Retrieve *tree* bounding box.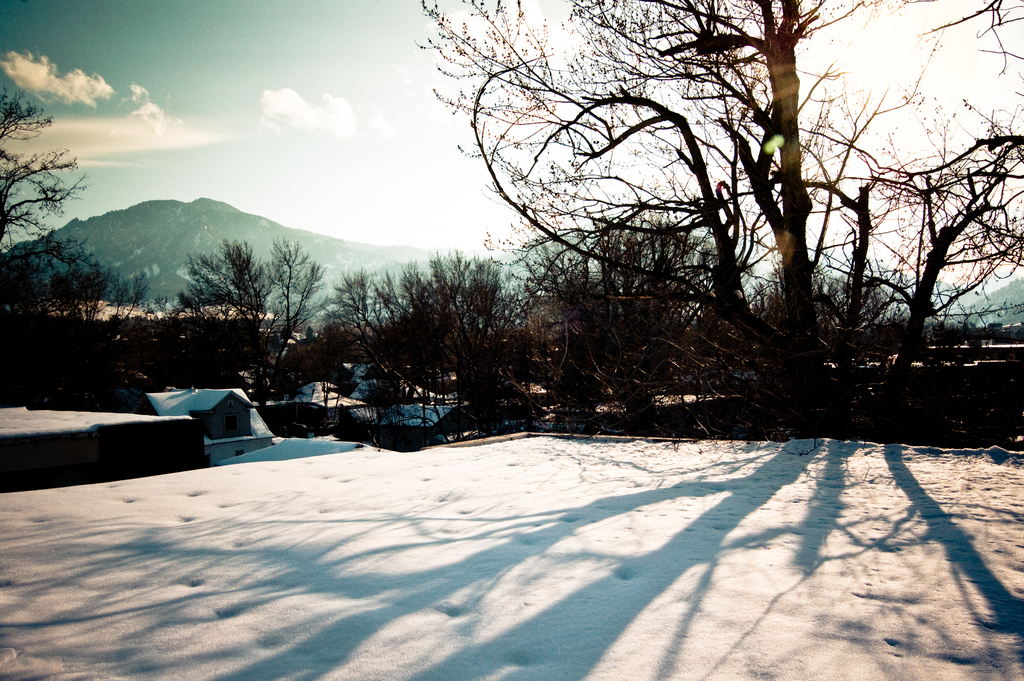
Bounding box: bbox=(392, 4, 983, 455).
